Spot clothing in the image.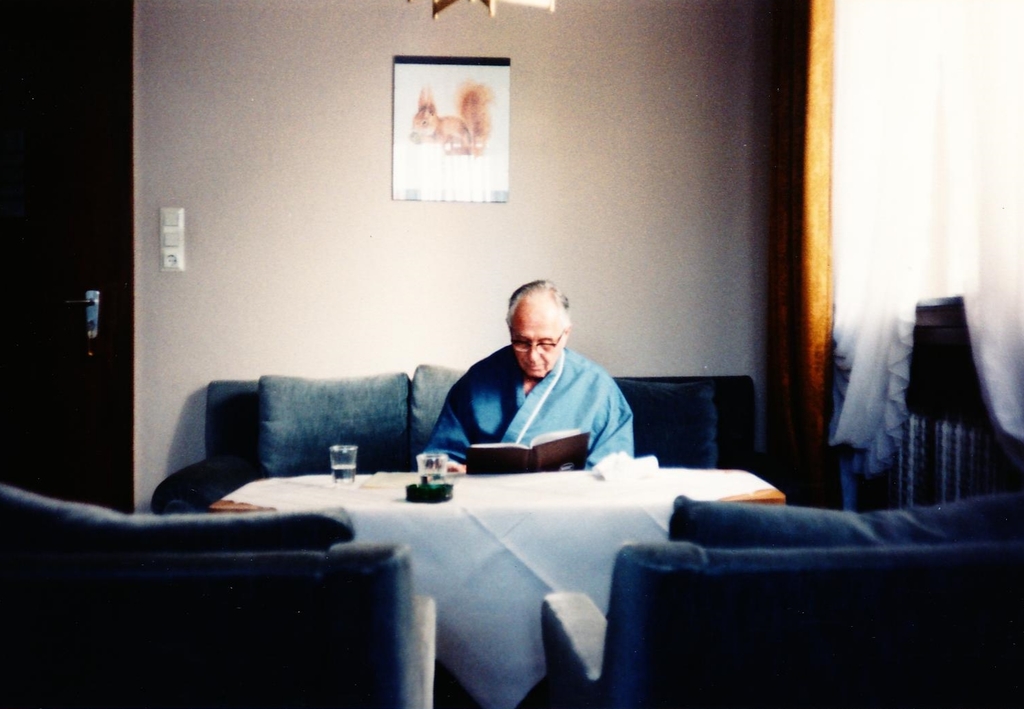
clothing found at crop(419, 321, 650, 477).
